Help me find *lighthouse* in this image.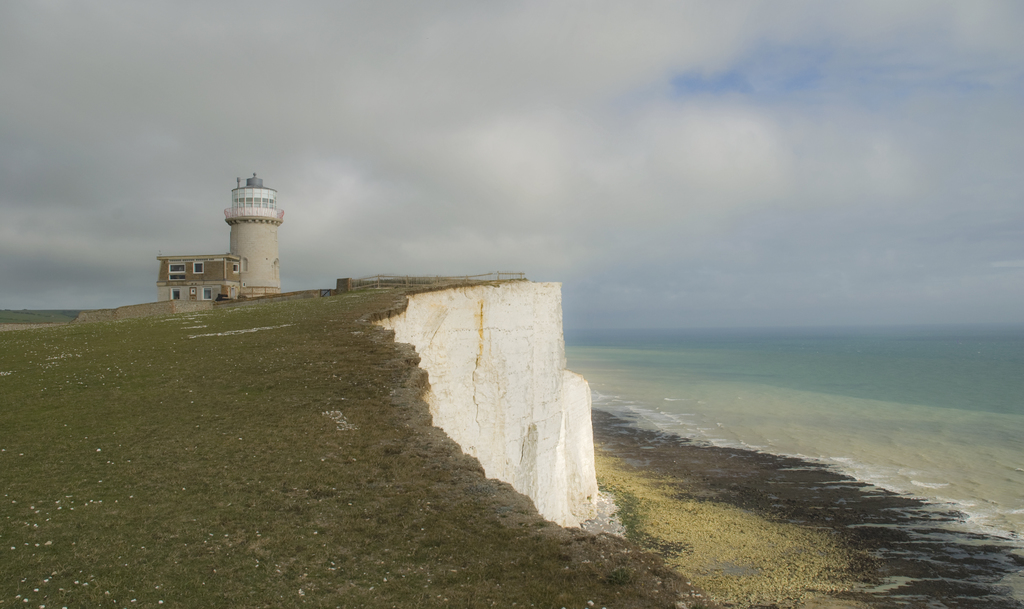
Found it: bbox=[204, 170, 289, 292].
